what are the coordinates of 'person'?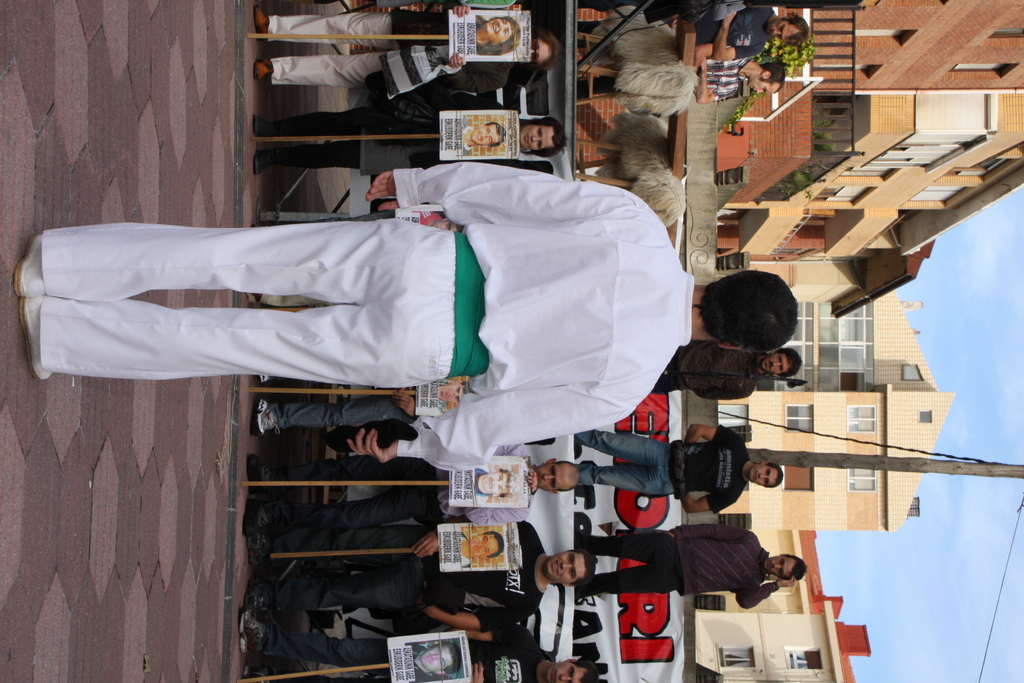
(252, 532, 595, 605).
